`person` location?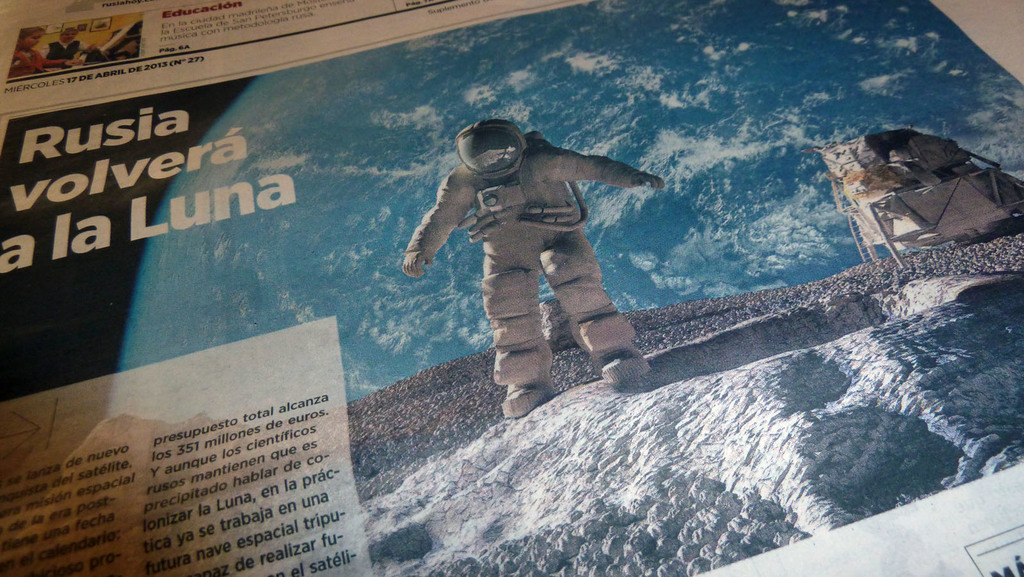
select_region(42, 23, 93, 64)
